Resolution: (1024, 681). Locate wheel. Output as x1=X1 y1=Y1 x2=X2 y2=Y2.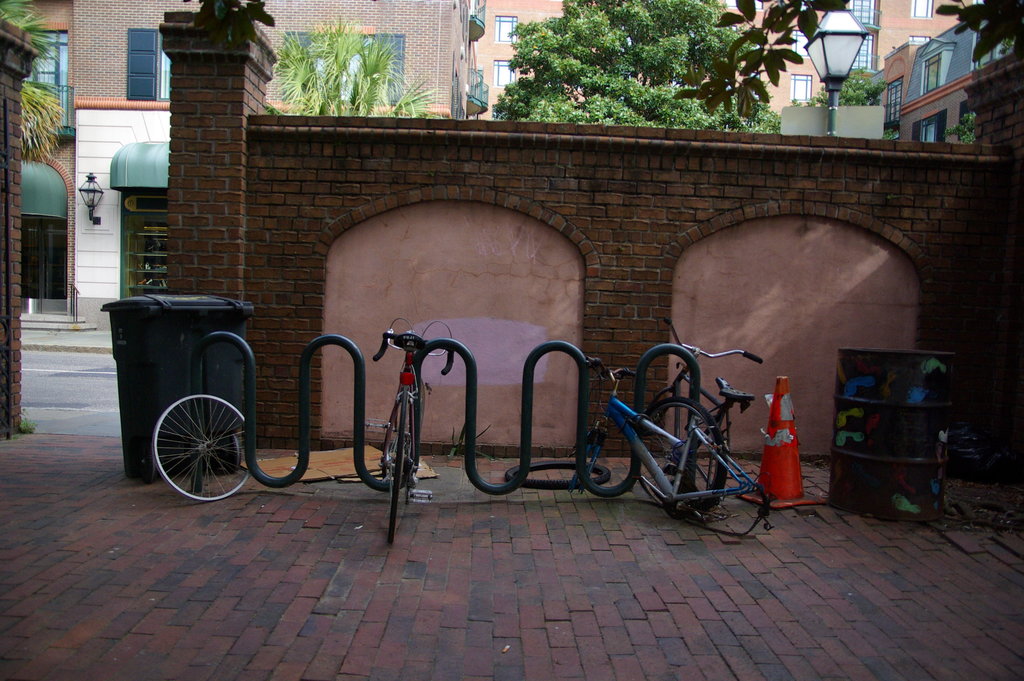
x1=150 y1=390 x2=253 y2=504.
